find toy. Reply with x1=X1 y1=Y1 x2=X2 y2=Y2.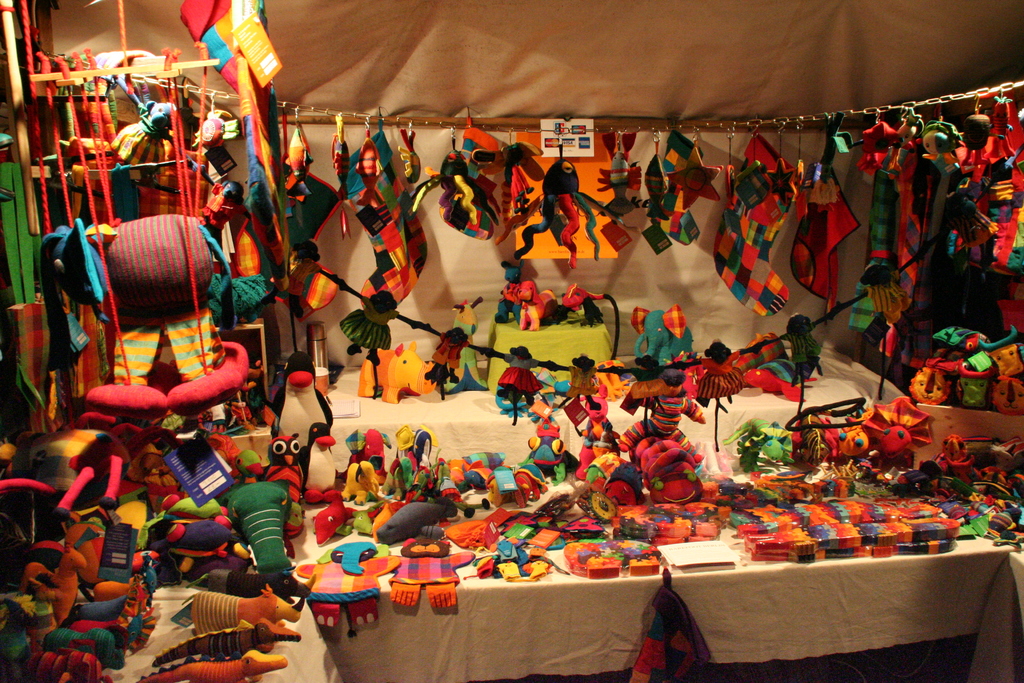
x1=341 y1=288 x2=412 y2=363.
